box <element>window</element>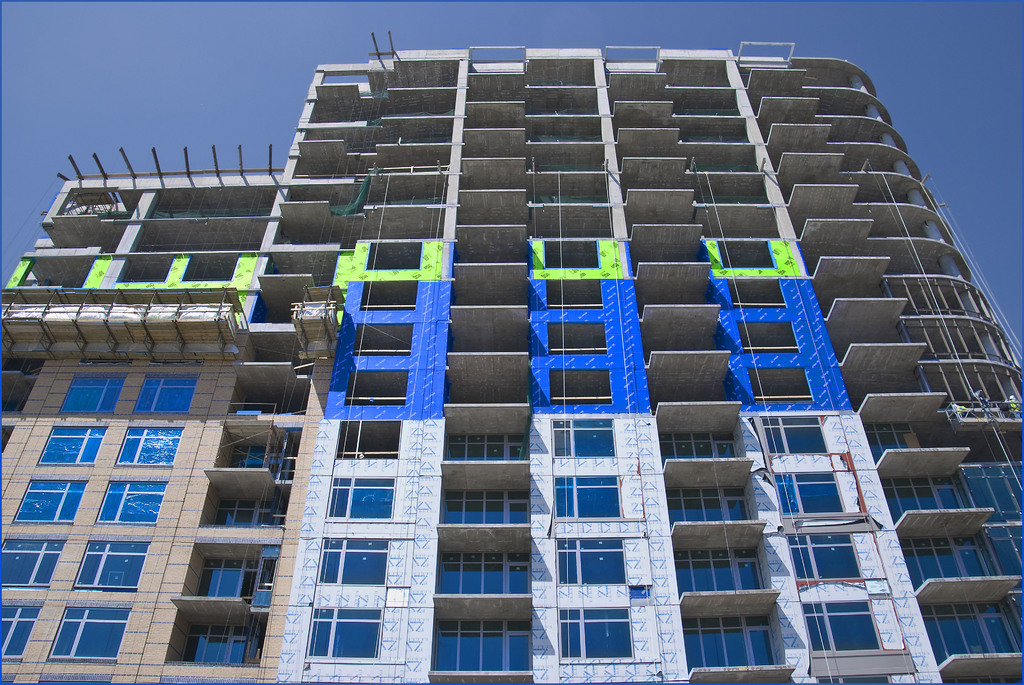
{"x1": 321, "y1": 538, "x2": 386, "y2": 589}
